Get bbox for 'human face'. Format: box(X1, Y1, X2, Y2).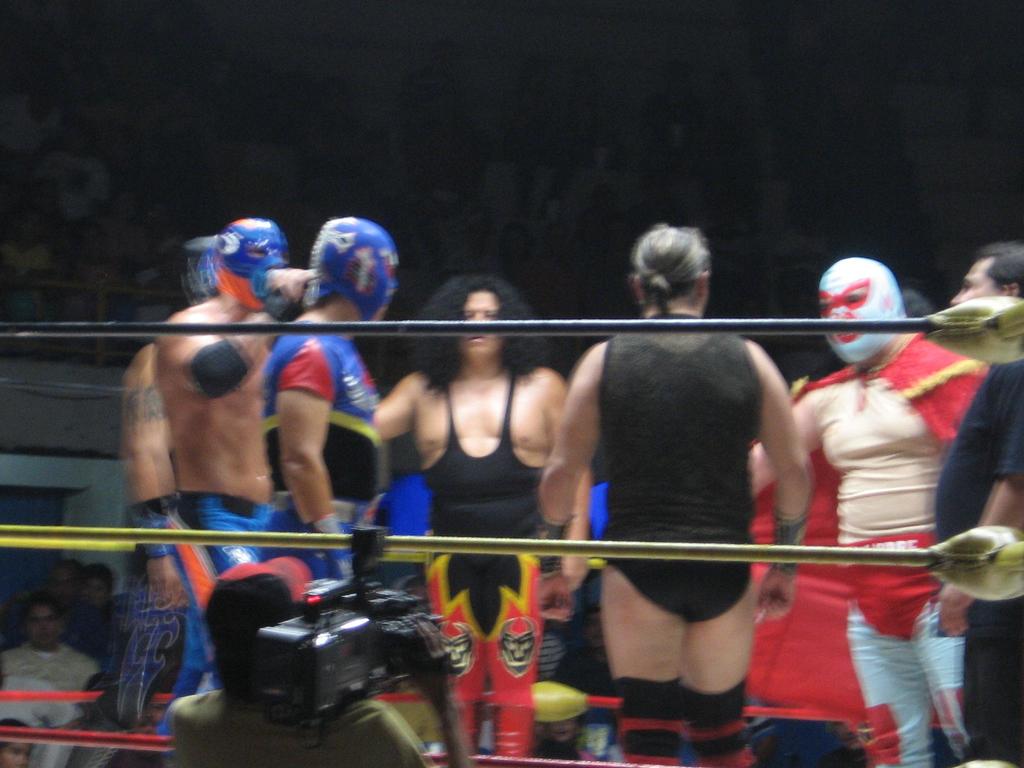
box(458, 289, 505, 361).
